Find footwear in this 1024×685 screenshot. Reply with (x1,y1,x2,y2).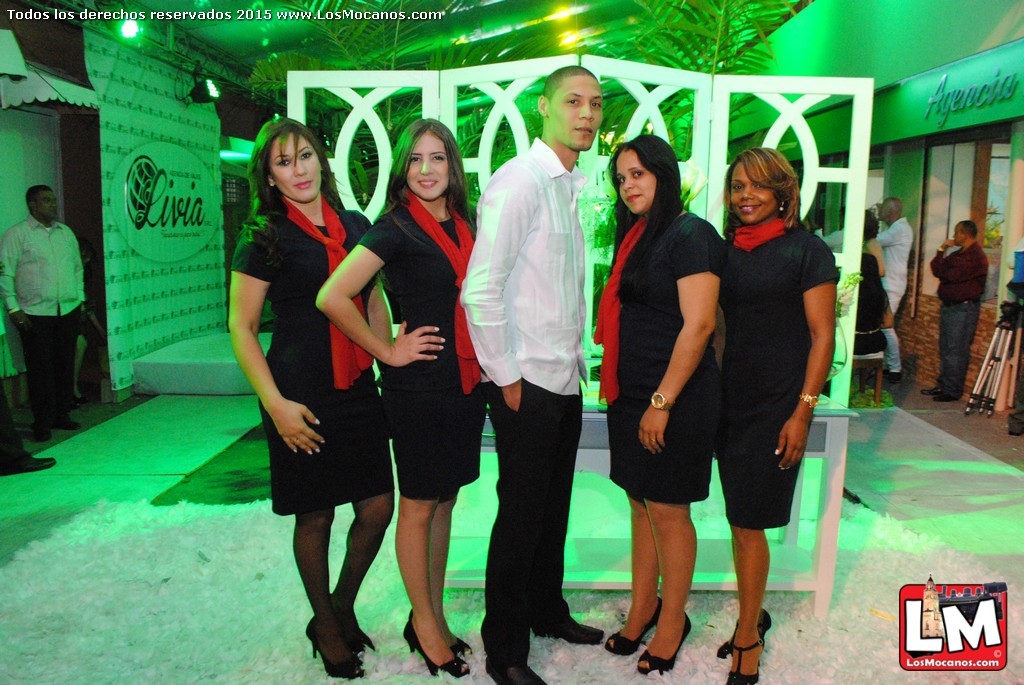
(411,614,473,660).
